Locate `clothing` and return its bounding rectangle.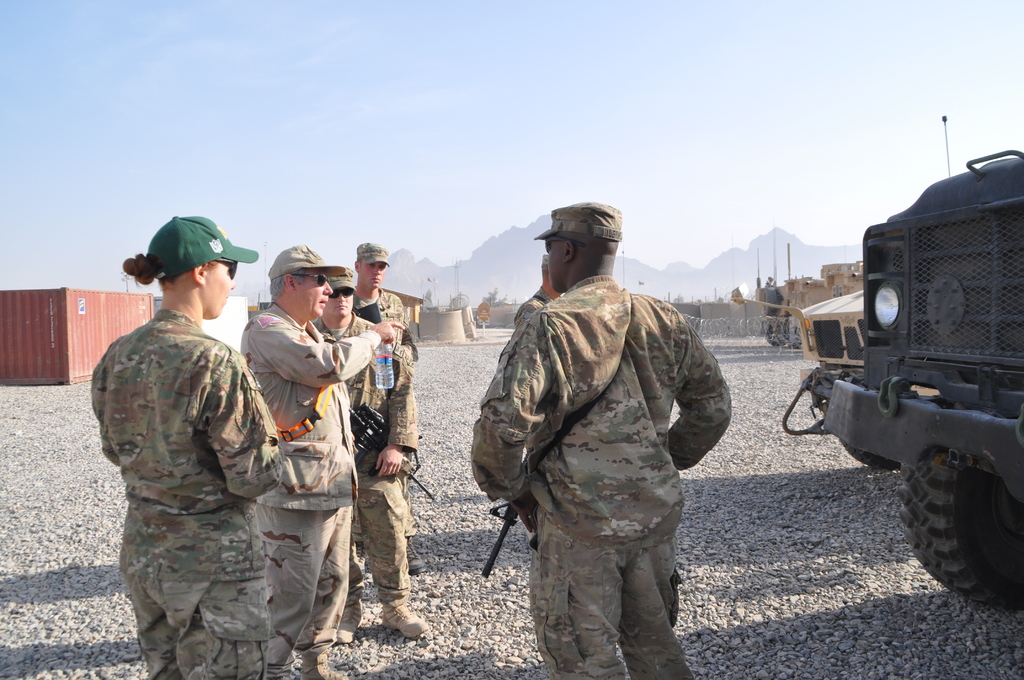
307/312/410/597.
